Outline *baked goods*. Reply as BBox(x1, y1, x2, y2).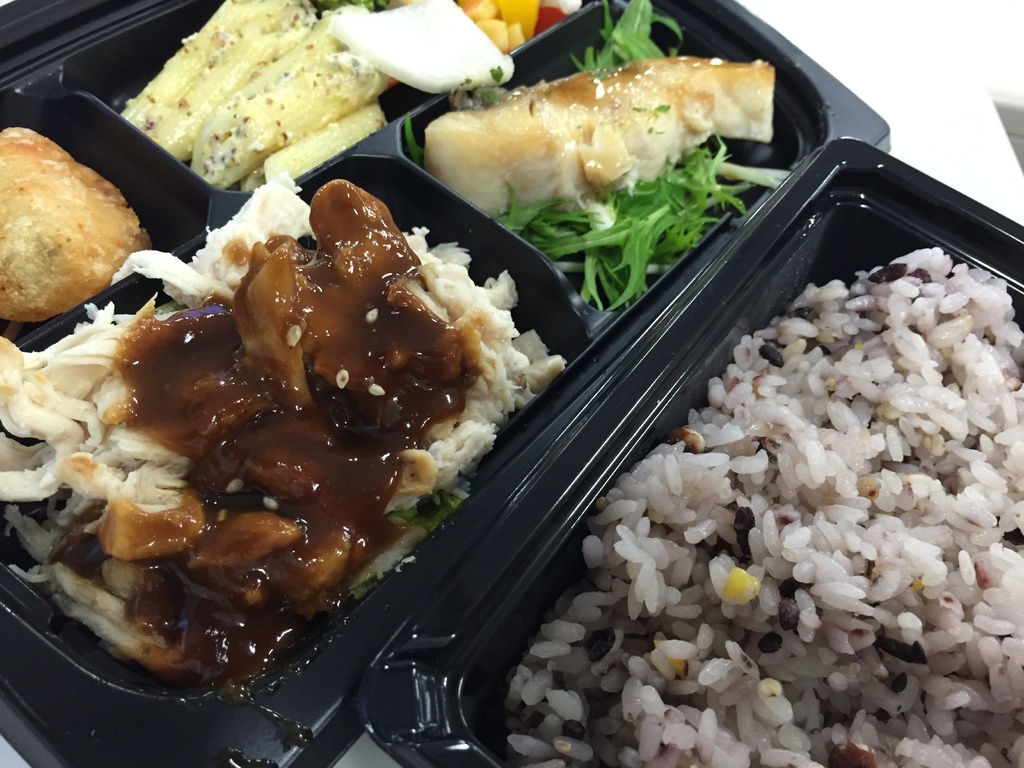
BBox(0, 124, 158, 325).
